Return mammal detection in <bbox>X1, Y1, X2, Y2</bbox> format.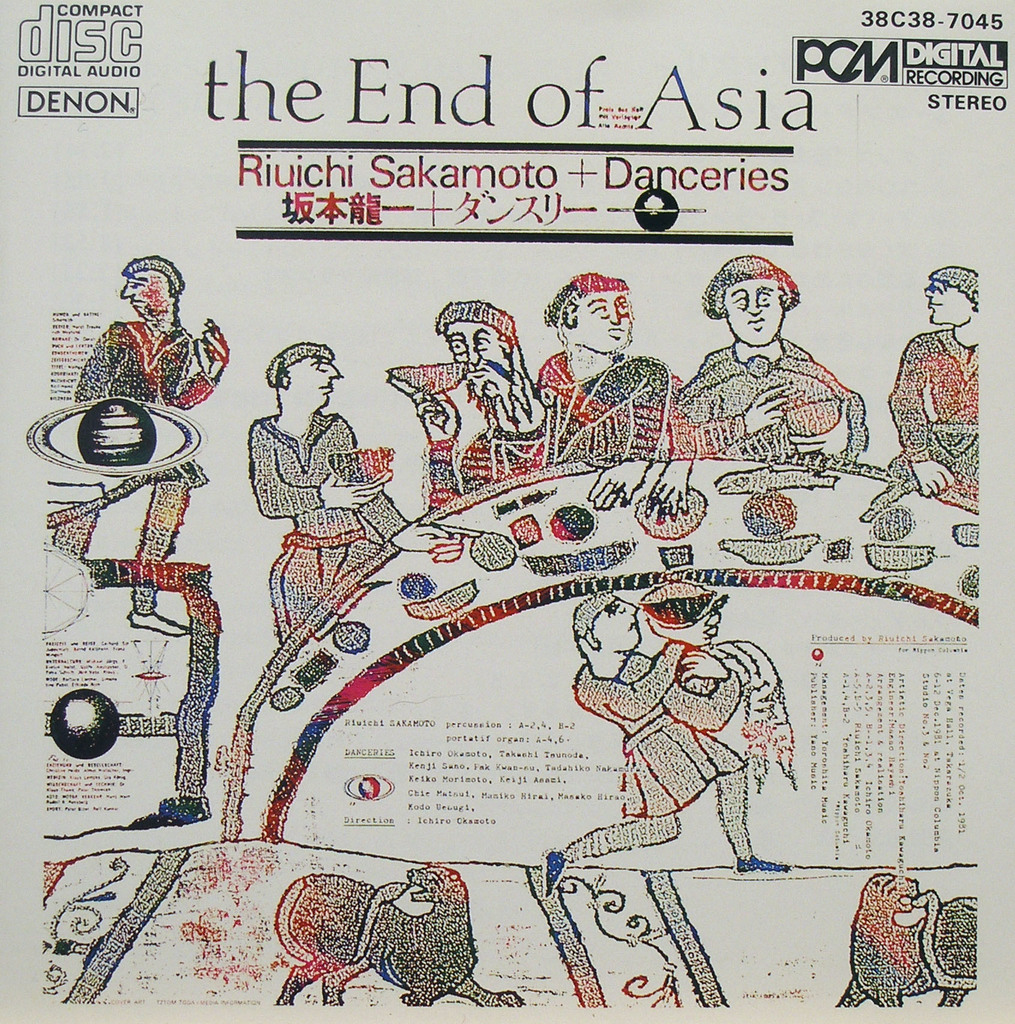
<bbox>410, 301, 548, 506</bbox>.
